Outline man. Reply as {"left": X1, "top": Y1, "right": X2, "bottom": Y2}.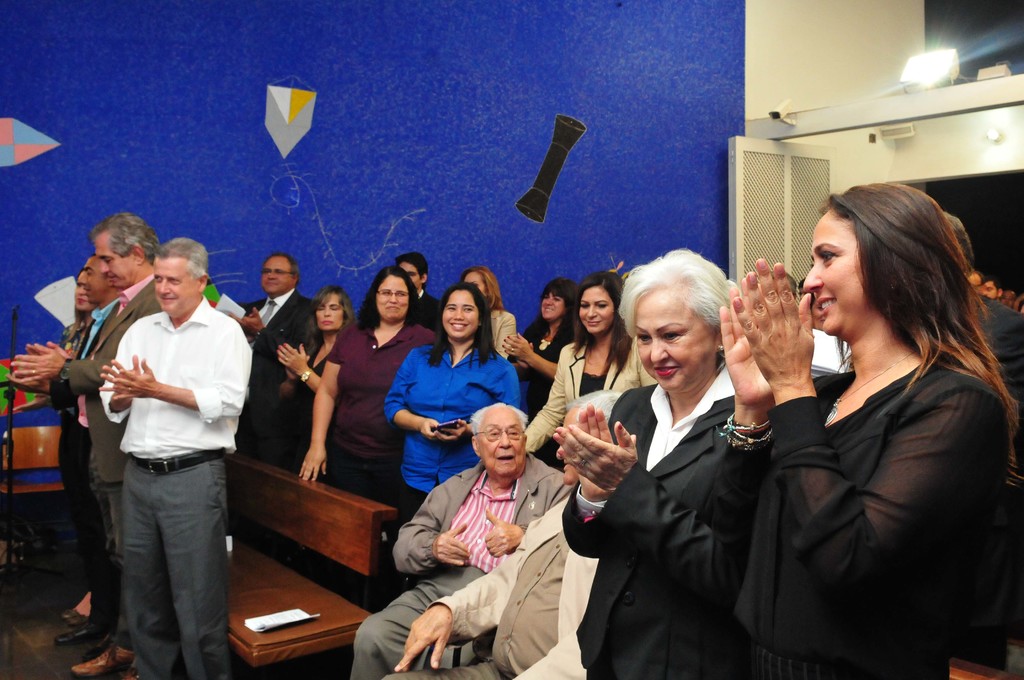
{"left": 392, "top": 252, "right": 440, "bottom": 334}.
